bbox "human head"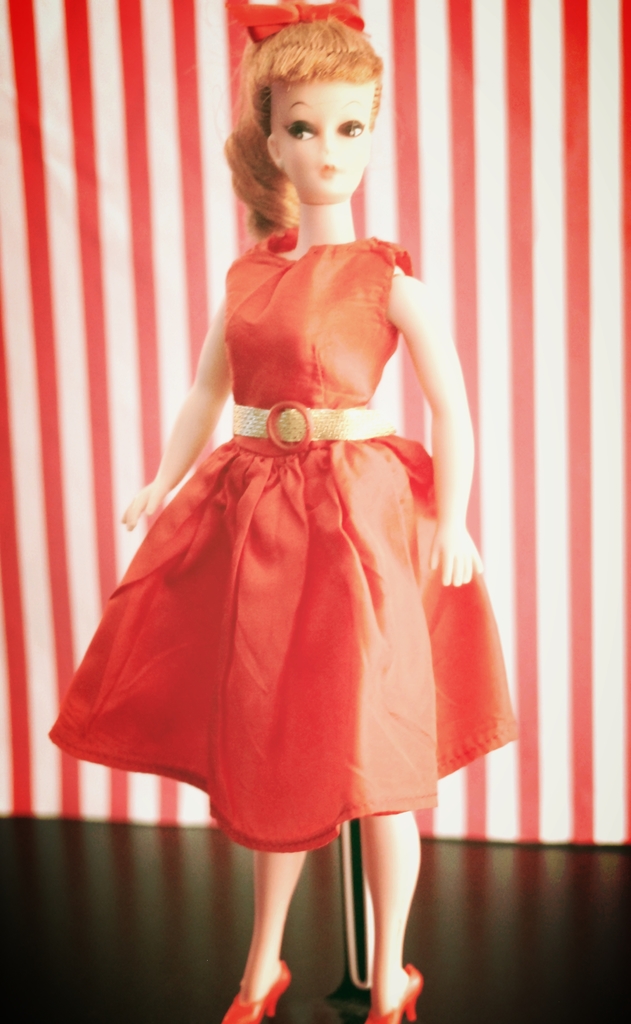
[230,14,398,218]
